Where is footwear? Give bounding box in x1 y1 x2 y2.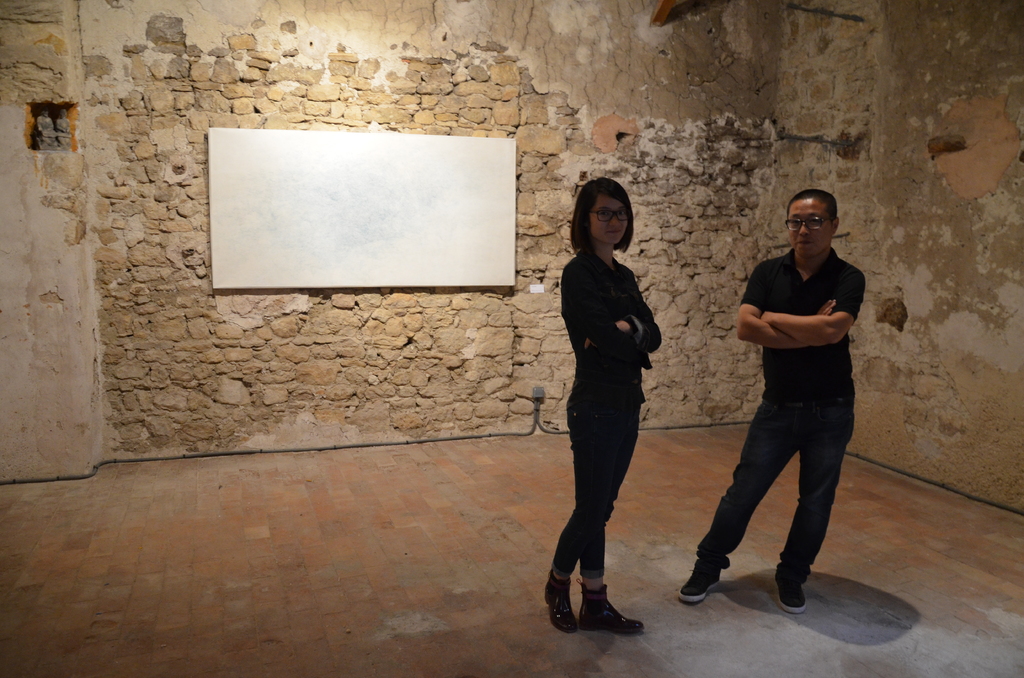
772 554 815 619.
